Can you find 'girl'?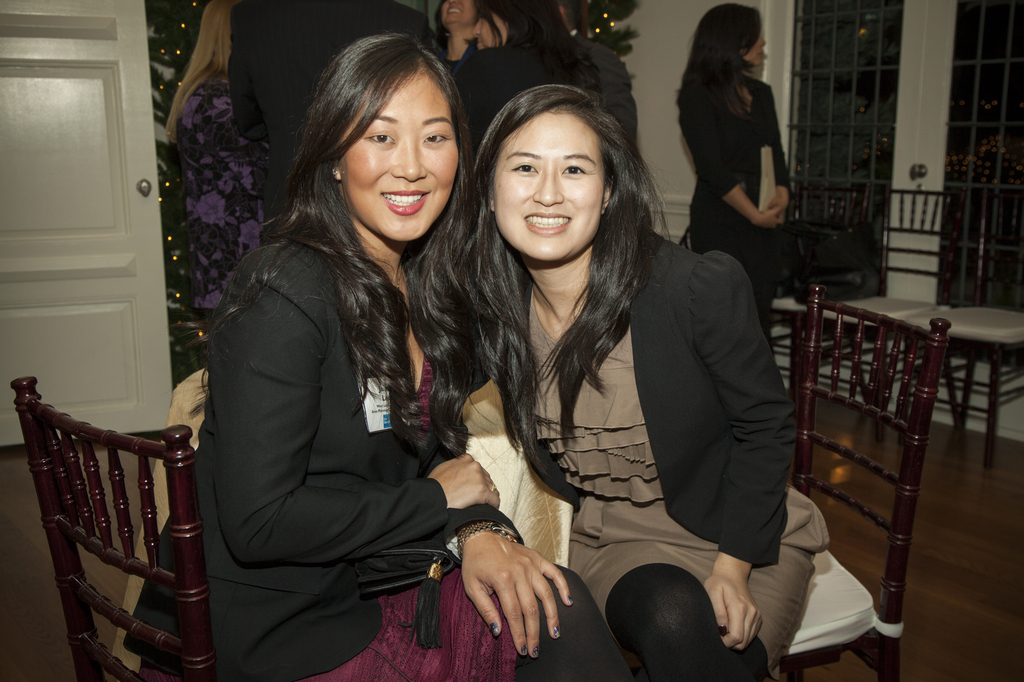
Yes, bounding box: locate(468, 77, 849, 681).
